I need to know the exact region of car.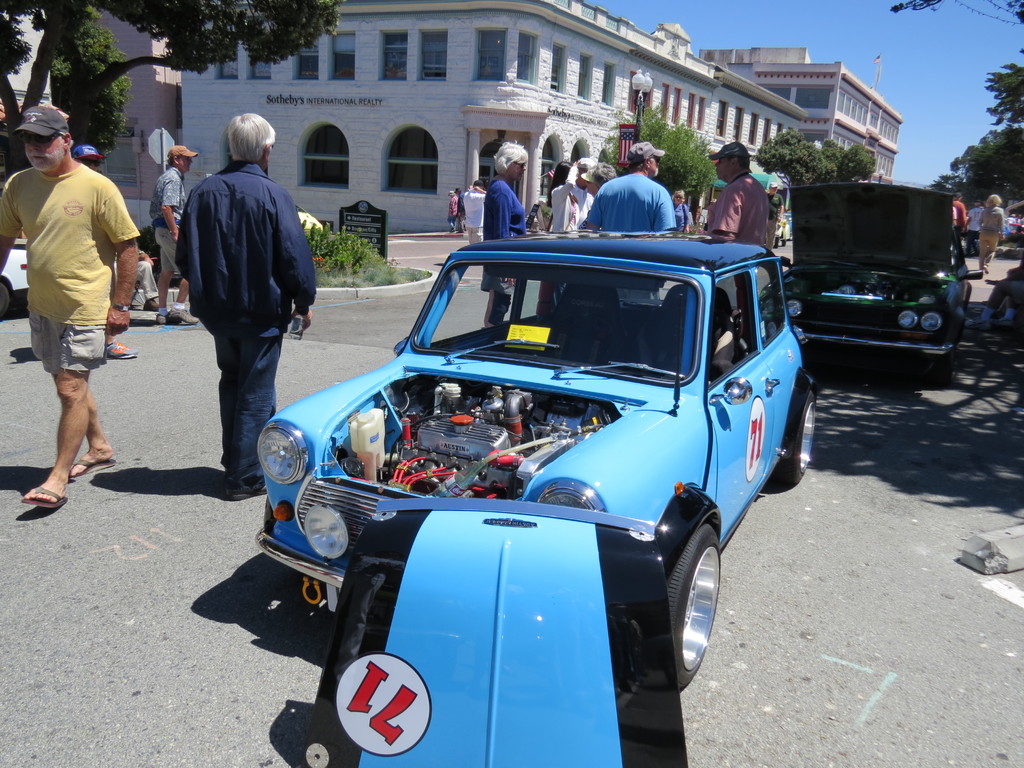
Region: <region>758, 181, 982, 390</region>.
